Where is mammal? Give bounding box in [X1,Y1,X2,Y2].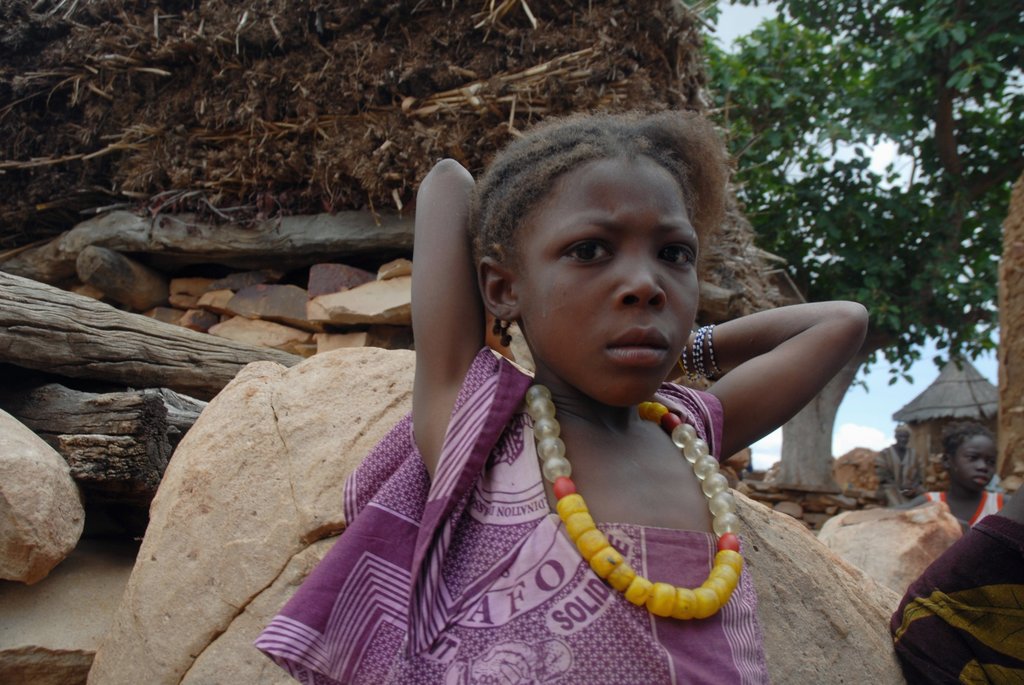
[876,425,923,500].
